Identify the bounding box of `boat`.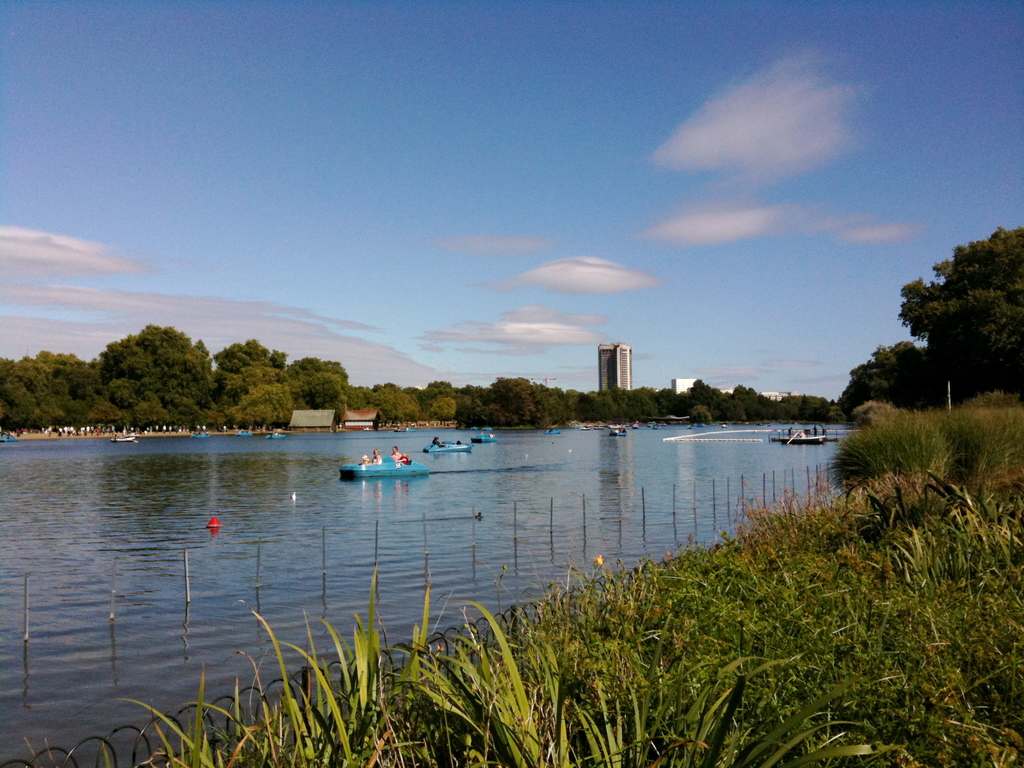
locate(422, 438, 477, 454).
